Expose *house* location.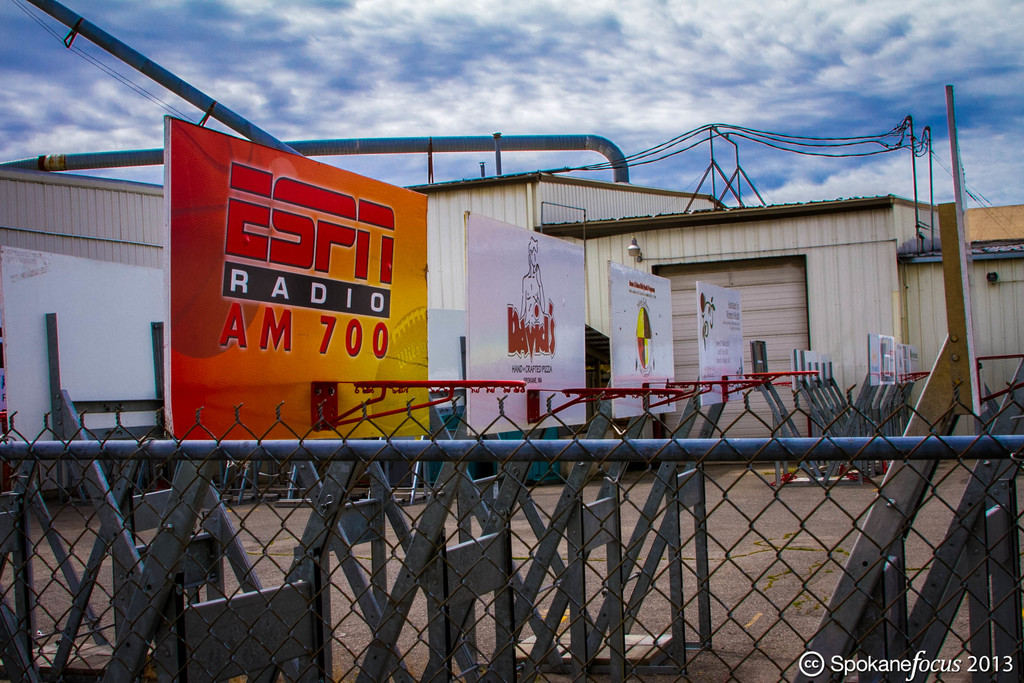
Exposed at [405,169,724,437].
